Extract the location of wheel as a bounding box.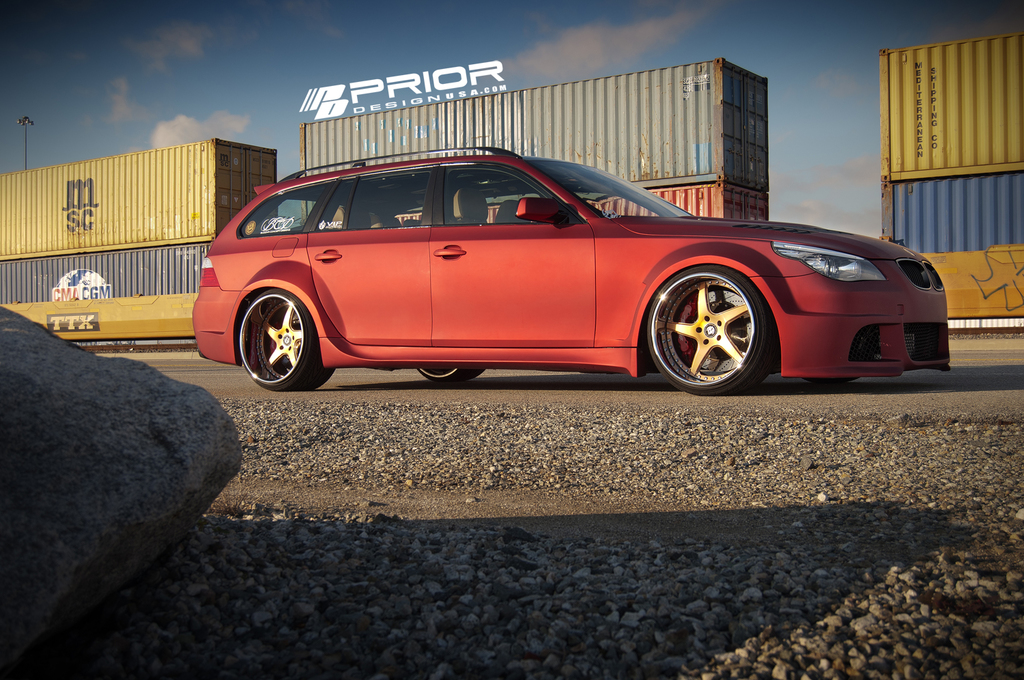
box=[659, 256, 784, 388].
